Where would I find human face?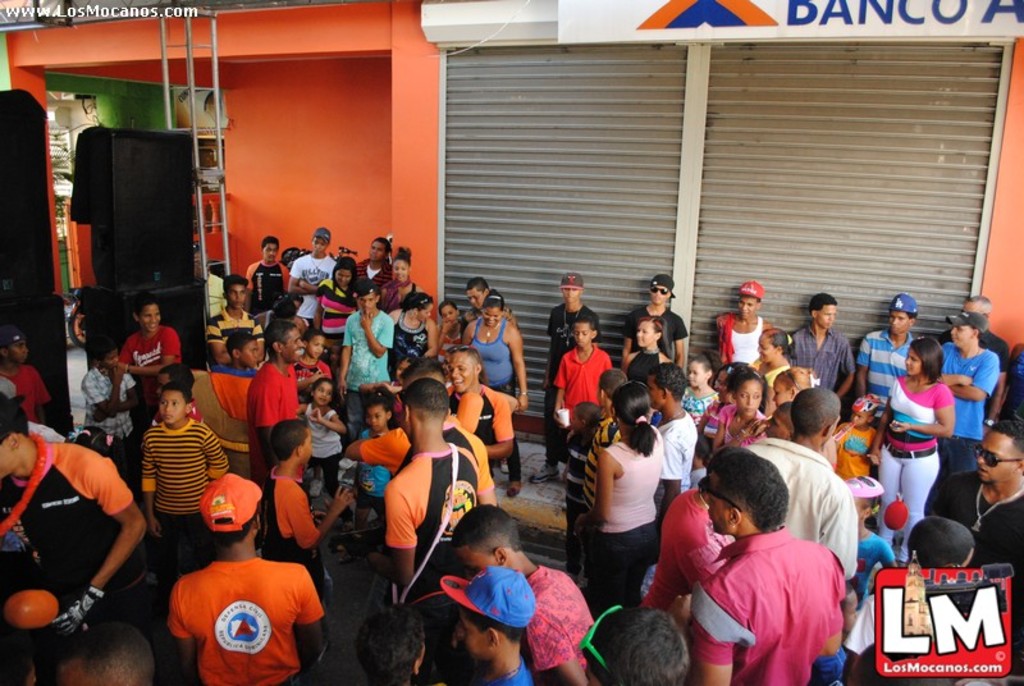
At detection(448, 351, 474, 395).
